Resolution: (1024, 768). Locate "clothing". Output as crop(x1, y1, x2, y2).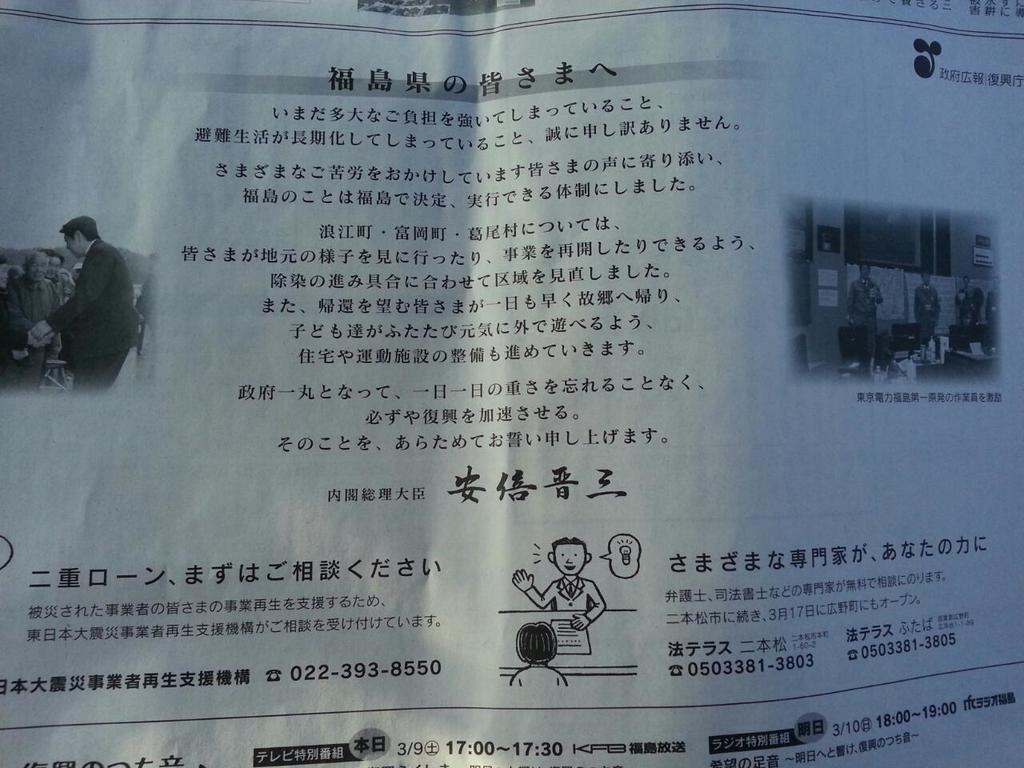
crop(914, 286, 938, 328).
